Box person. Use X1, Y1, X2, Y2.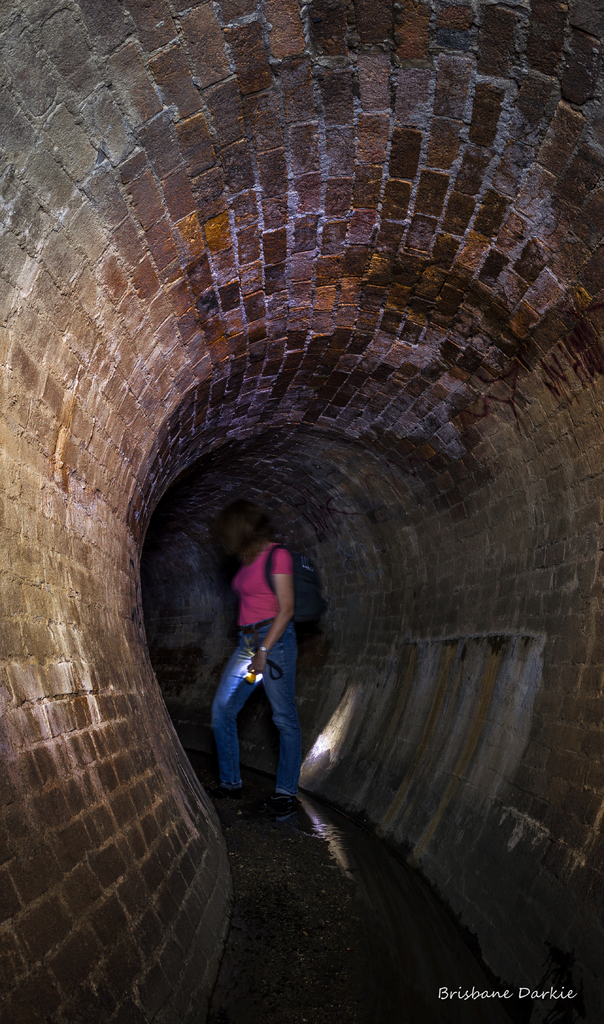
209, 502, 319, 831.
